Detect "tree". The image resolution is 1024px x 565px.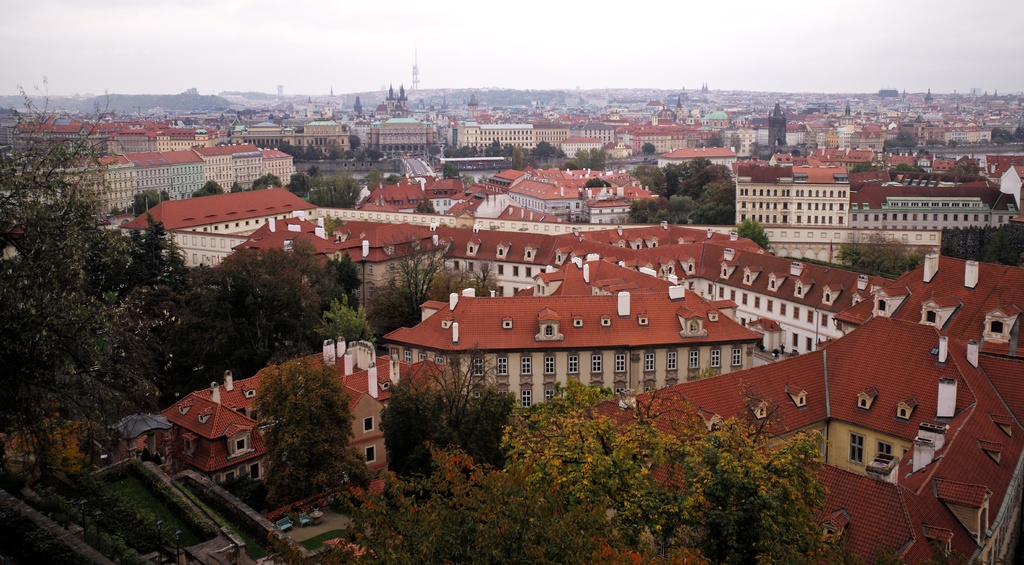
[x1=559, y1=145, x2=609, y2=172].
